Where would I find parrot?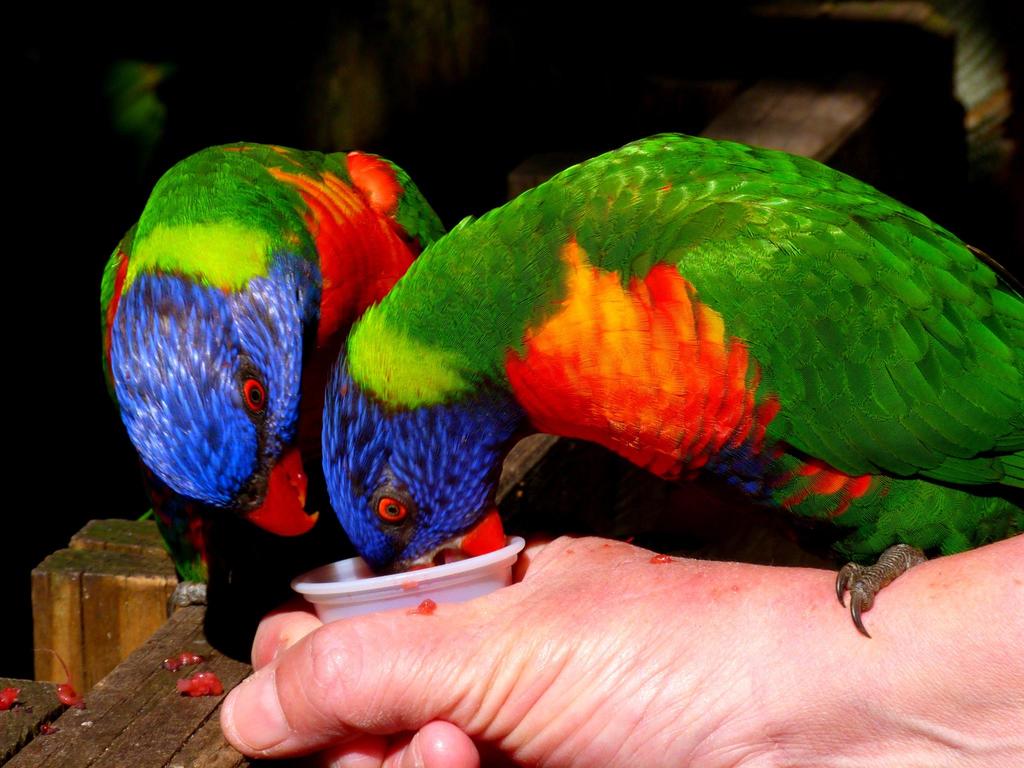
At bbox=(100, 134, 444, 611).
